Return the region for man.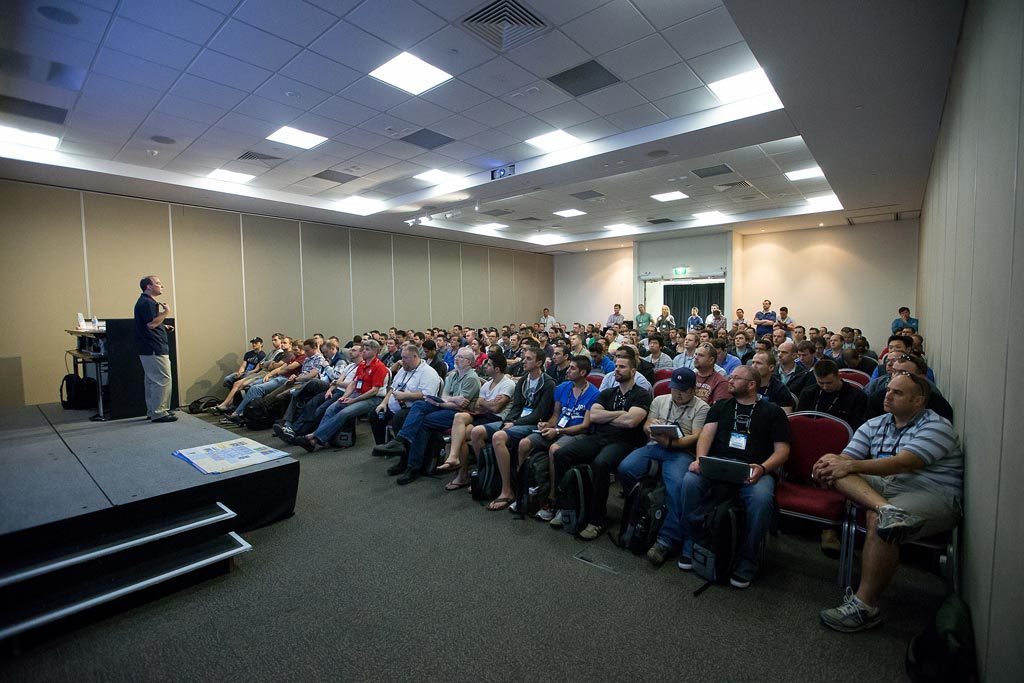
<region>450, 354, 511, 470</region>.
